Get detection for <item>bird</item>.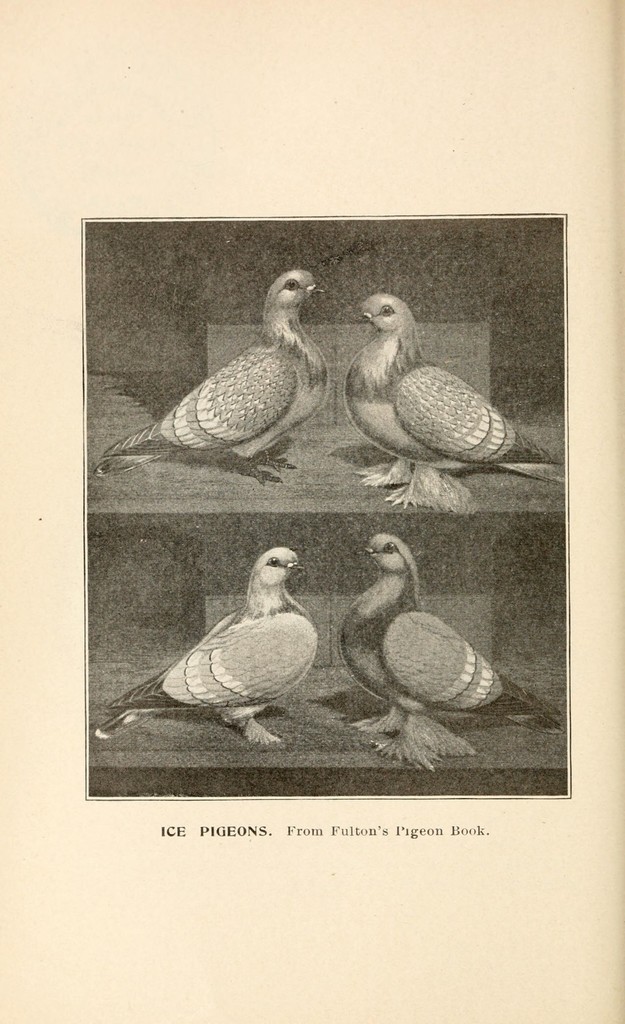
Detection: box=[327, 283, 570, 519].
